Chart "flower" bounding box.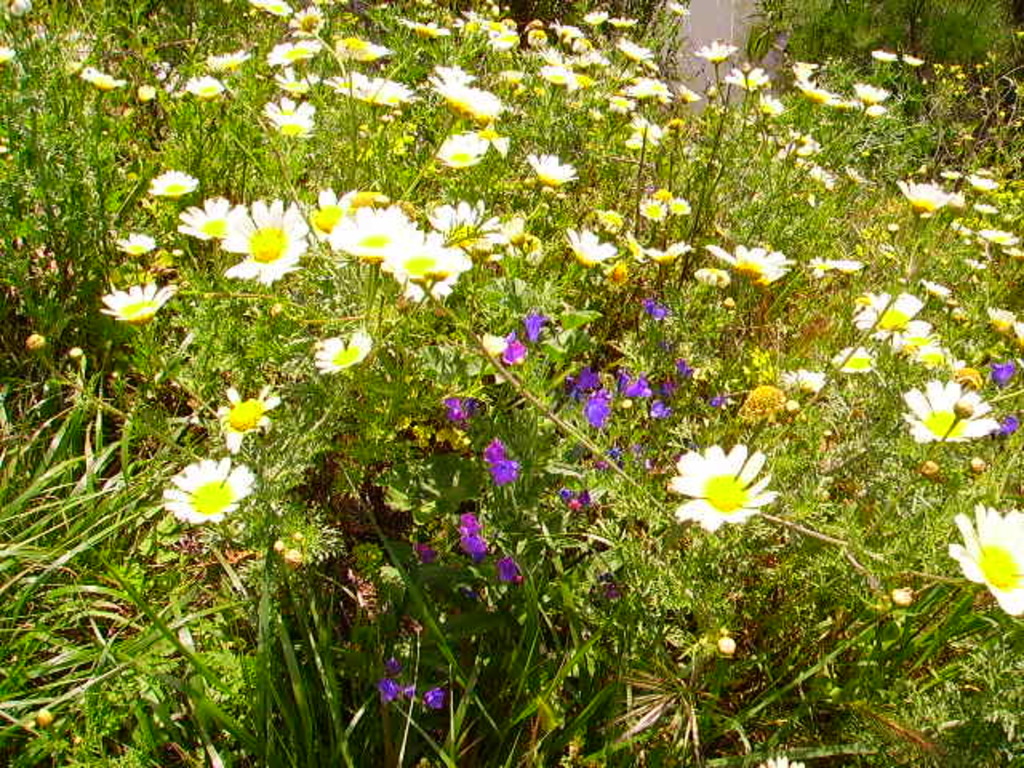
Charted: select_region(550, 485, 597, 512).
